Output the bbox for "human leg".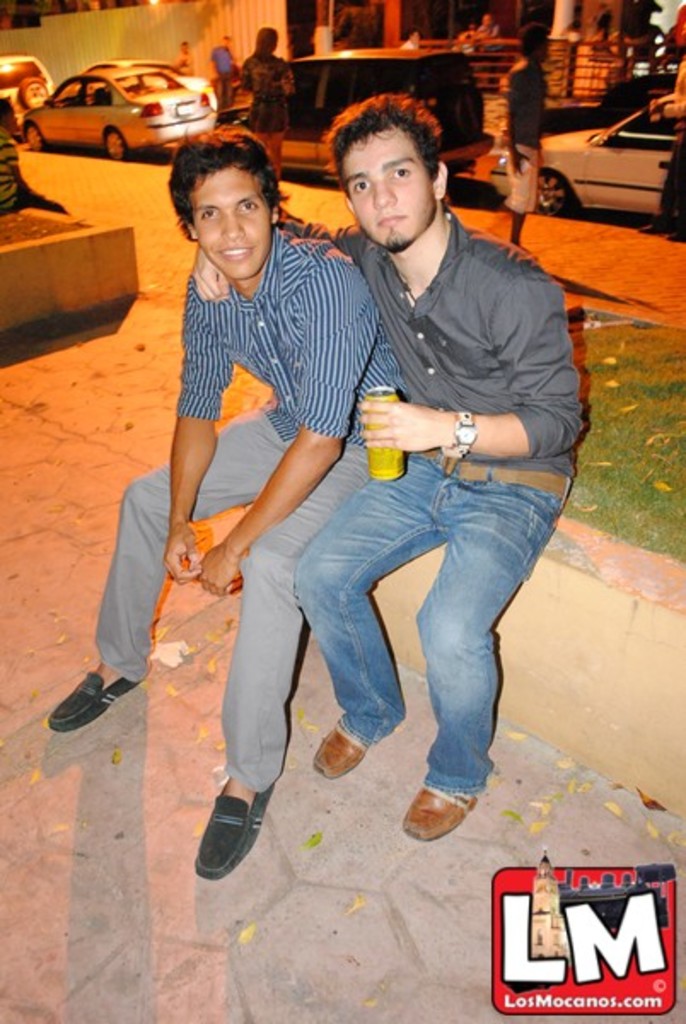
crop(251, 94, 287, 166).
